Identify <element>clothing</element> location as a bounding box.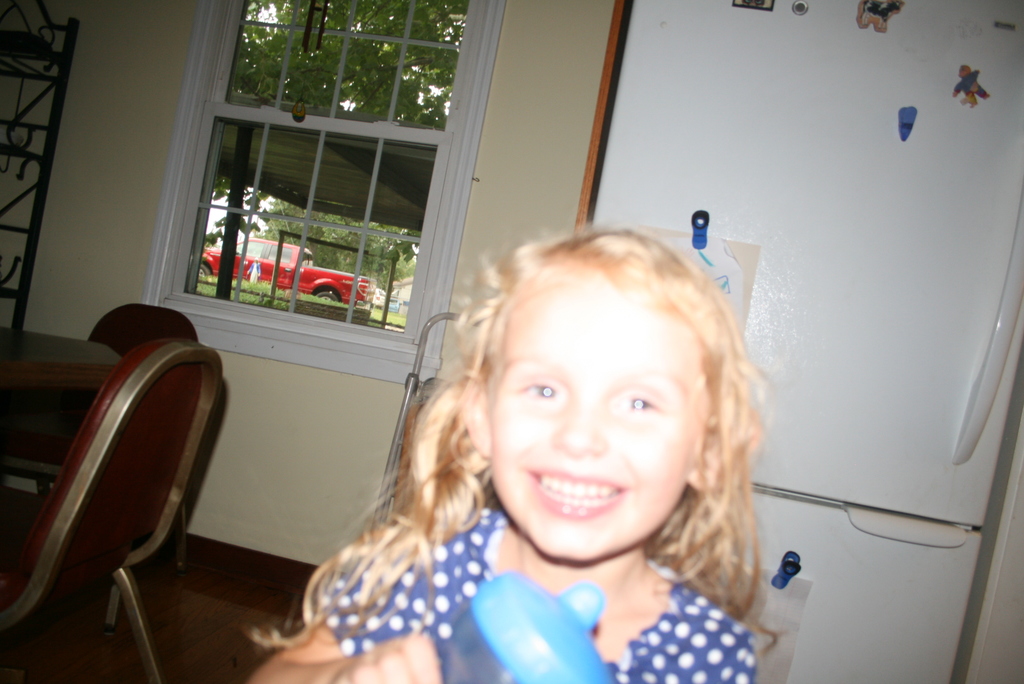
box=[323, 508, 758, 683].
